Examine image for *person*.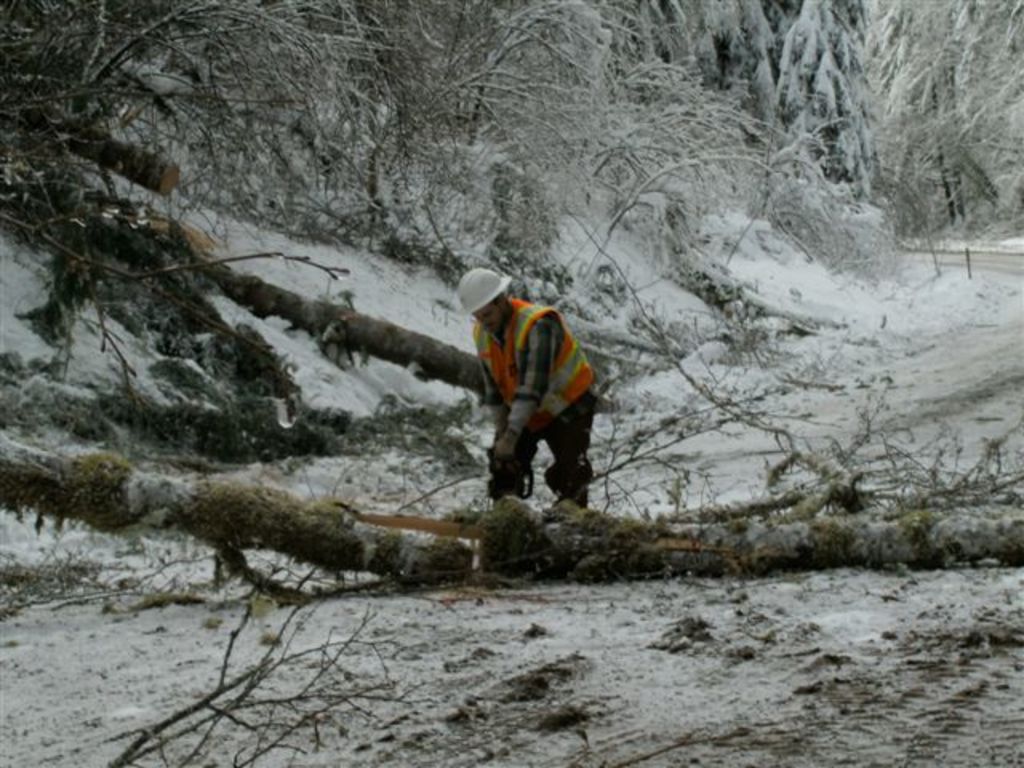
Examination result: [left=461, top=240, right=602, bottom=528].
